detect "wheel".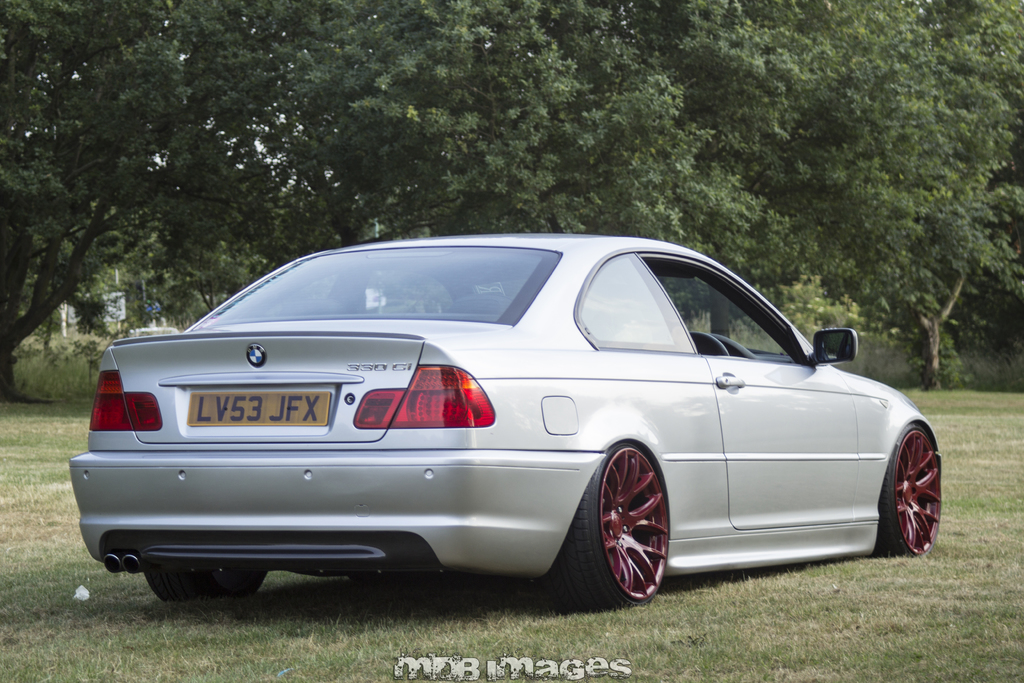
Detected at [879,423,944,566].
